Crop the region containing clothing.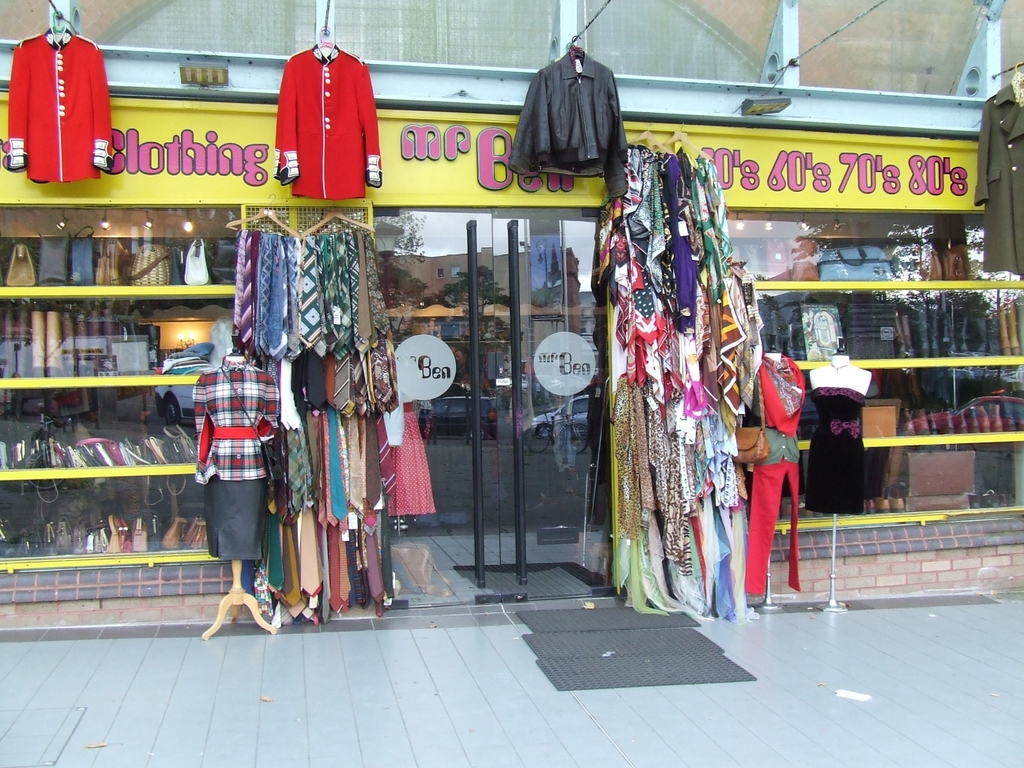
Crop region: [503, 52, 629, 204].
